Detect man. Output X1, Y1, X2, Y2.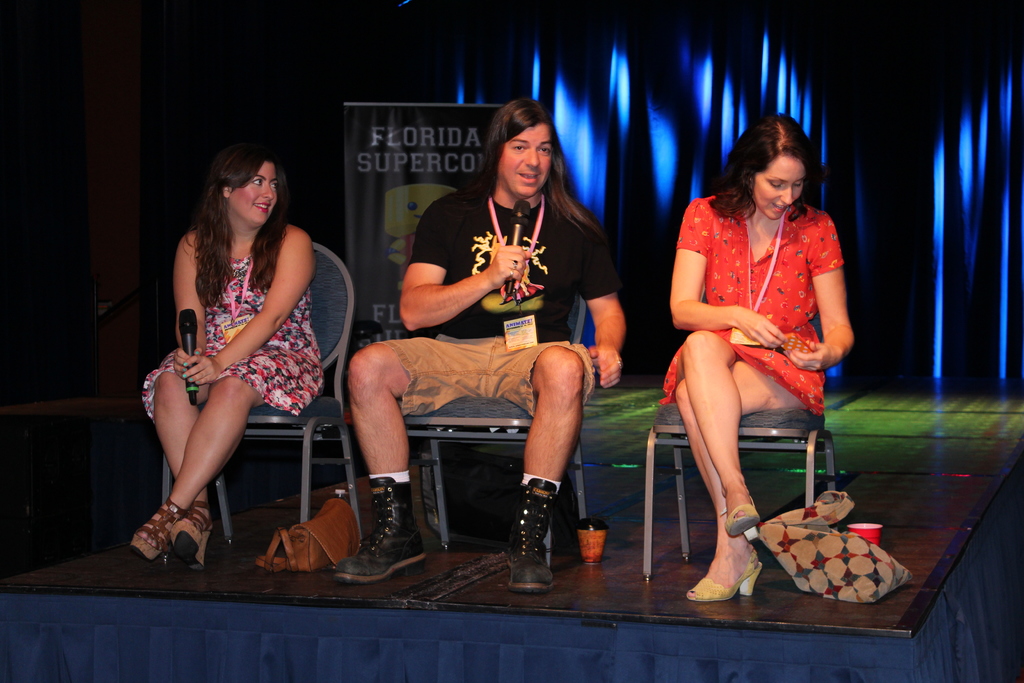
332, 89, 641, 593.
